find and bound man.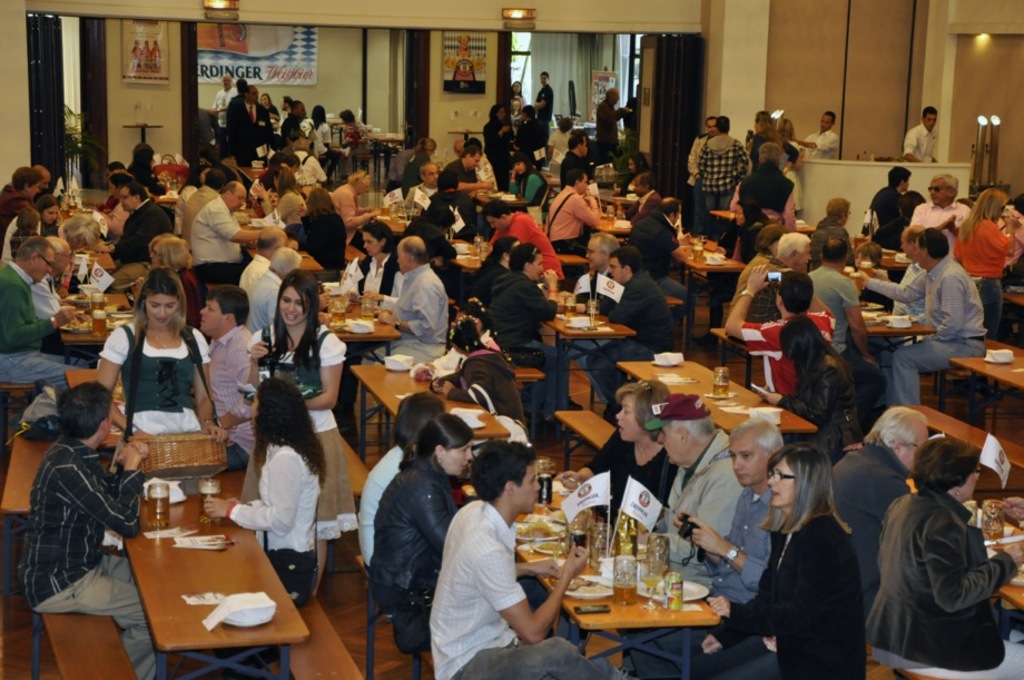
Bound: 870, 166, 917, 247.
